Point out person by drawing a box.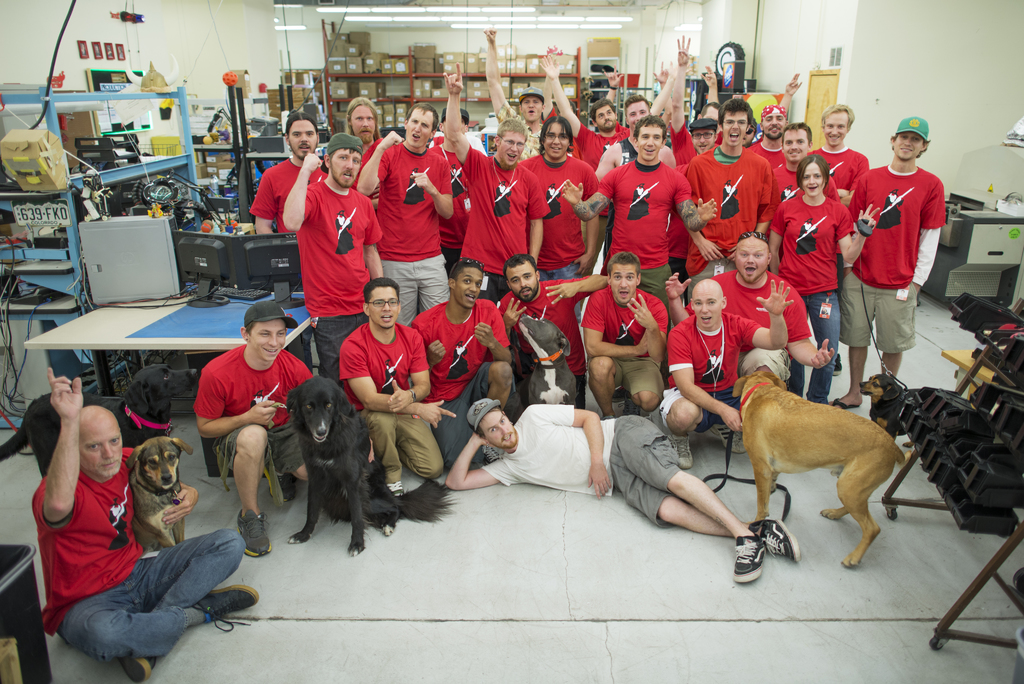
845/110/952/407.
